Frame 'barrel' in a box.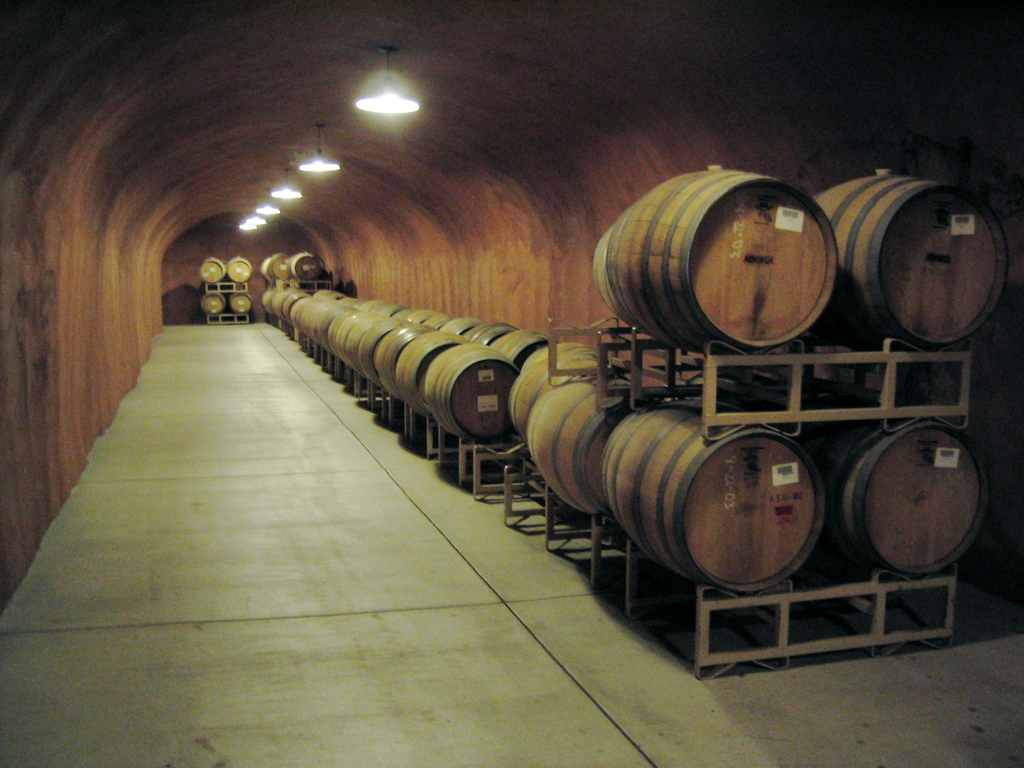
[611, 161, 838, 352].
